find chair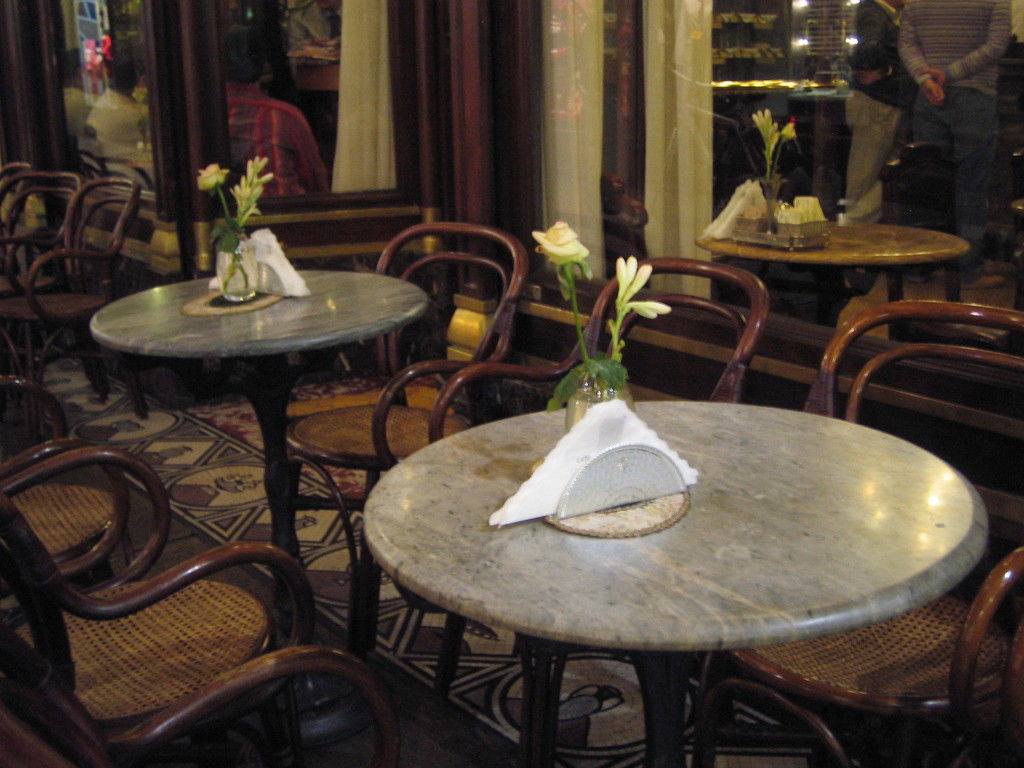
[x1=0, y1=177, x2=144, y2=420]
